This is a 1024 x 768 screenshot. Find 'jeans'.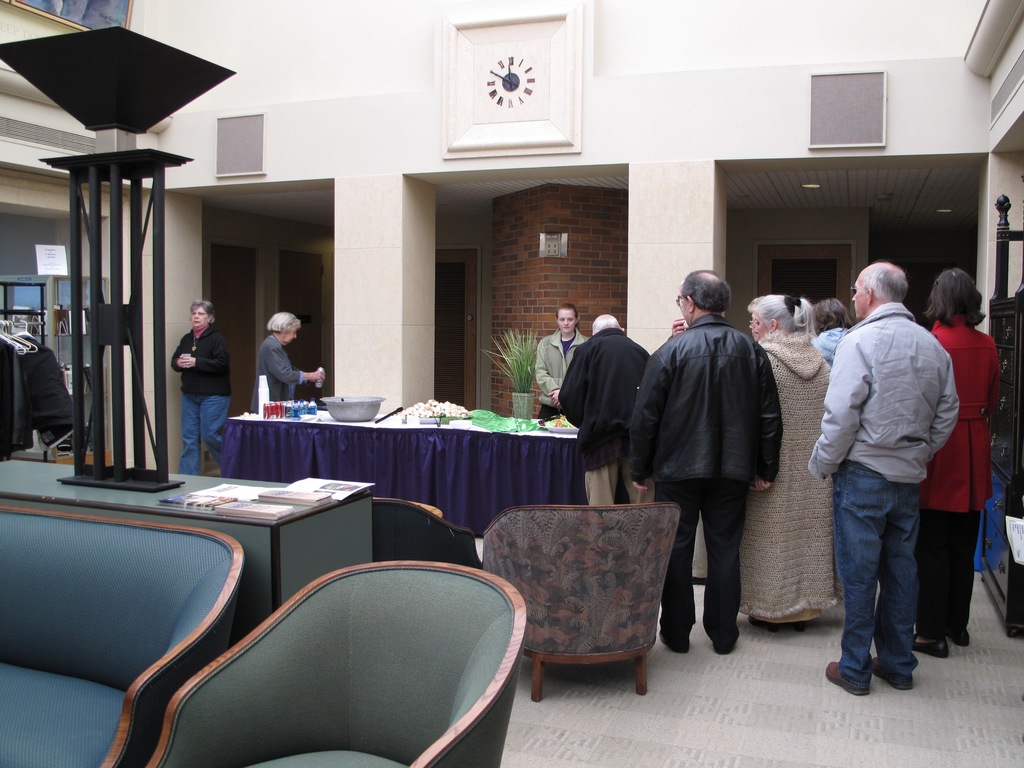
Bounding box: [x1=831, y1=461, x2=918, y2=691].
